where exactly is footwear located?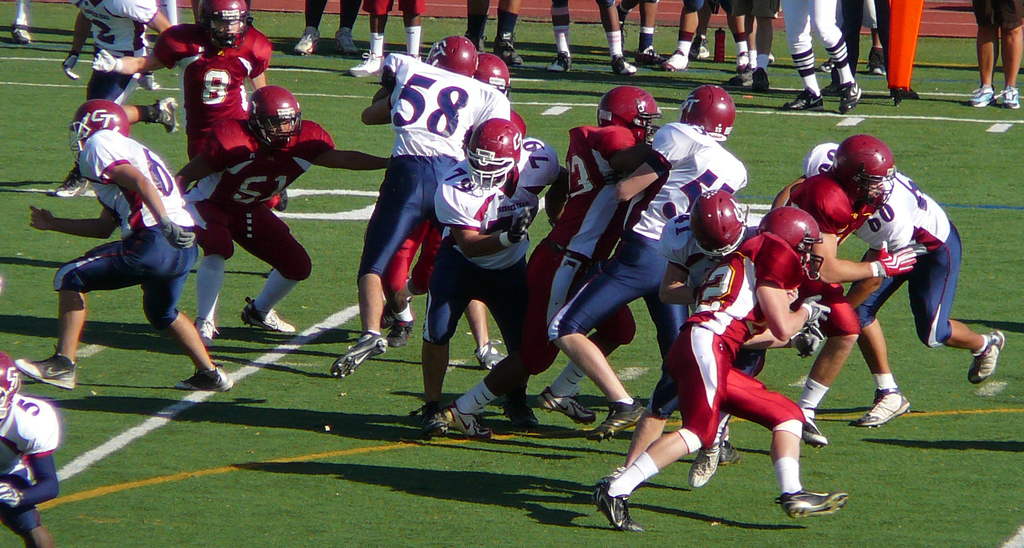
Its bounding box is 696/37/712/61.
